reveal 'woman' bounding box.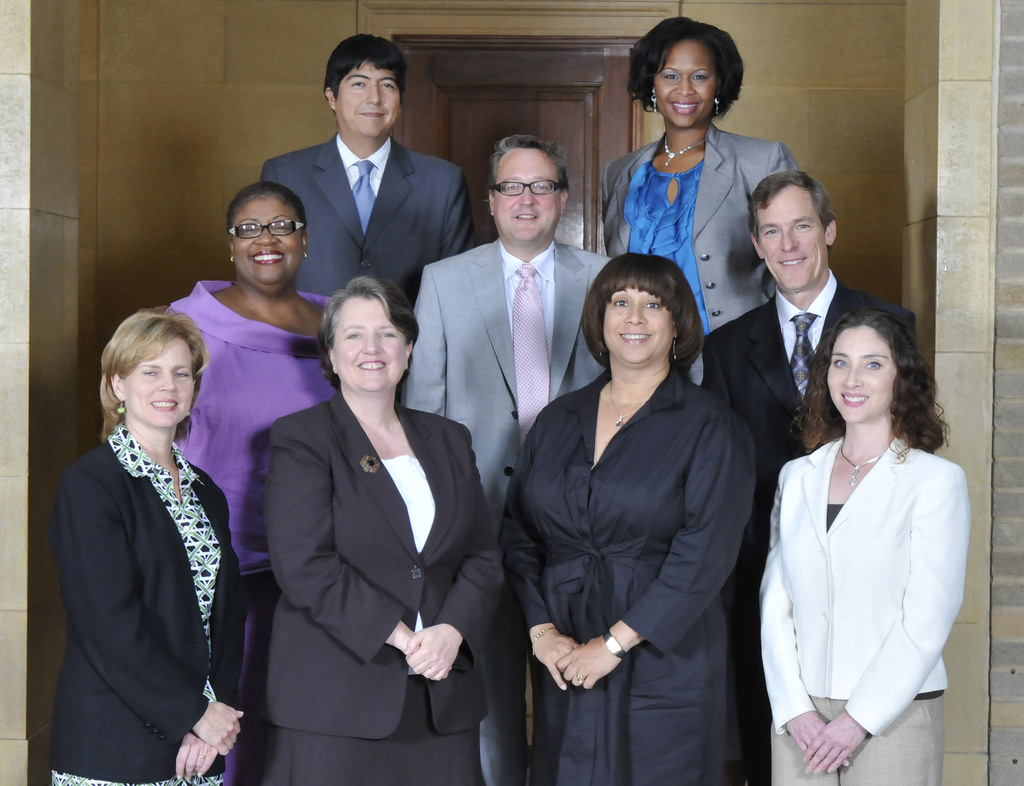
Revealed: (left=602, top=16, right=800, bottom=386).
